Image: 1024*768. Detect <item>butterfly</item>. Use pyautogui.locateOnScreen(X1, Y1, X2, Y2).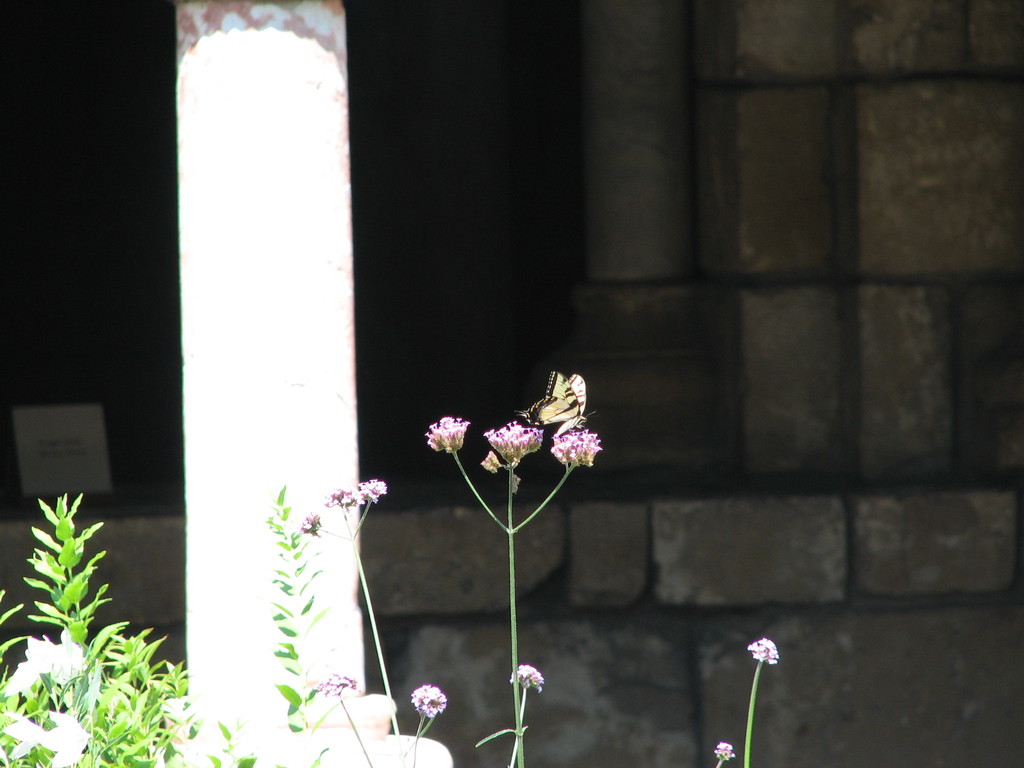
pyautogui.locateOnScreen(494, 376, 595, 488).
